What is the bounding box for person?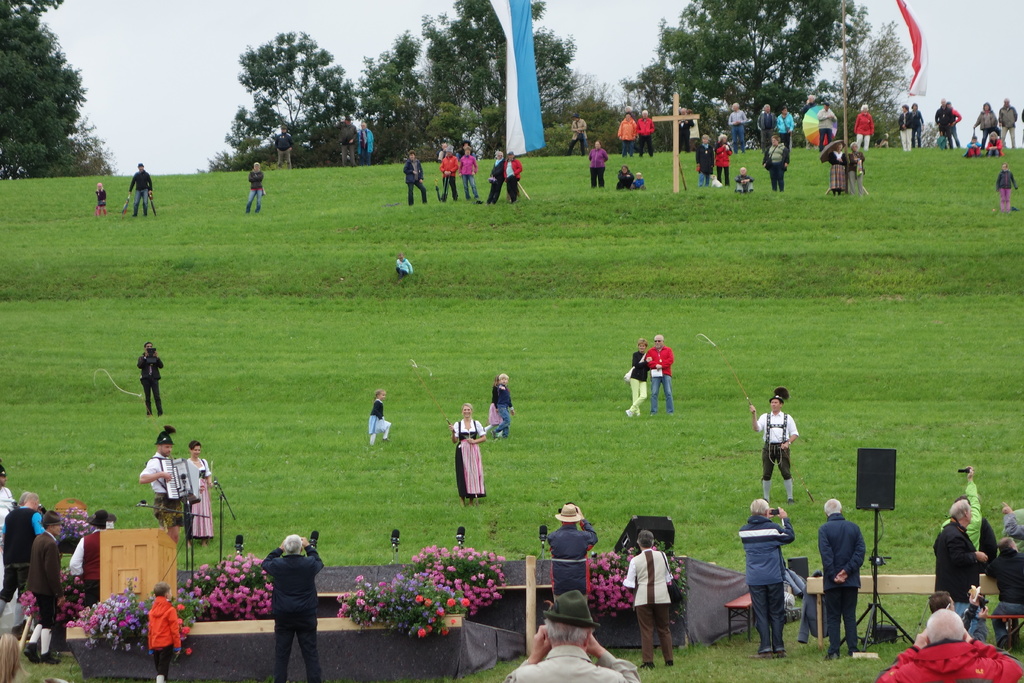
(x1=491, y1=589, x2=641, y2=682).
